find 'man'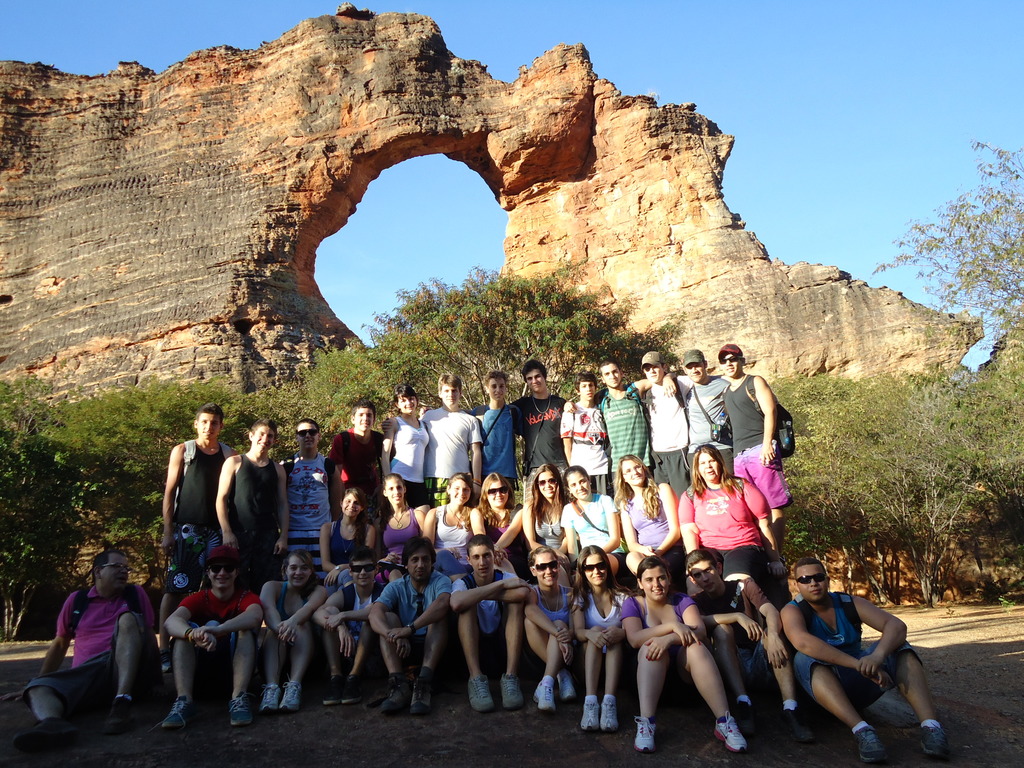
box=[217, 419, 290, 591]
